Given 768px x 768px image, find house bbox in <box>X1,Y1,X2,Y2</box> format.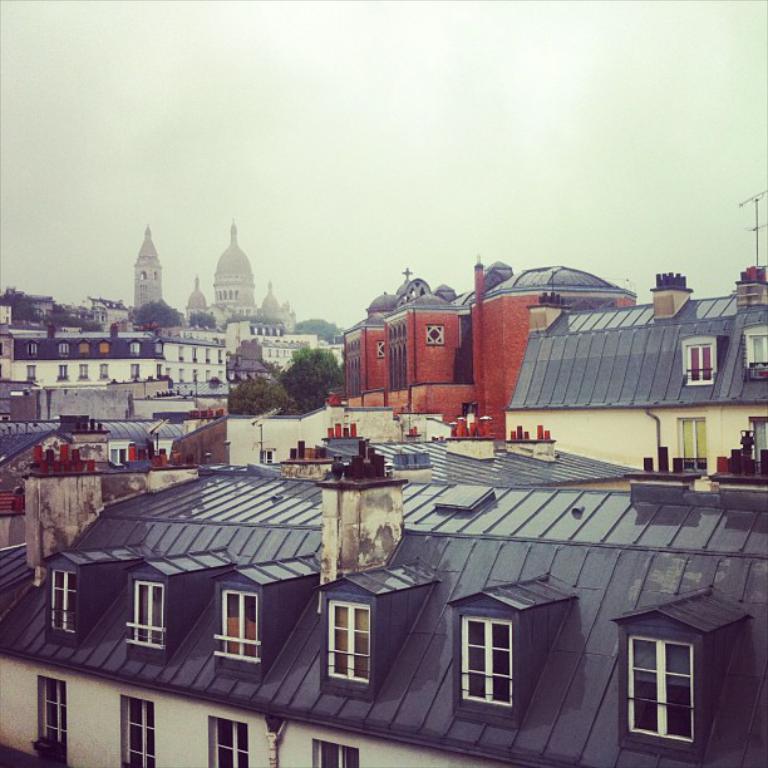
<box>183,284,206,328</box>.
